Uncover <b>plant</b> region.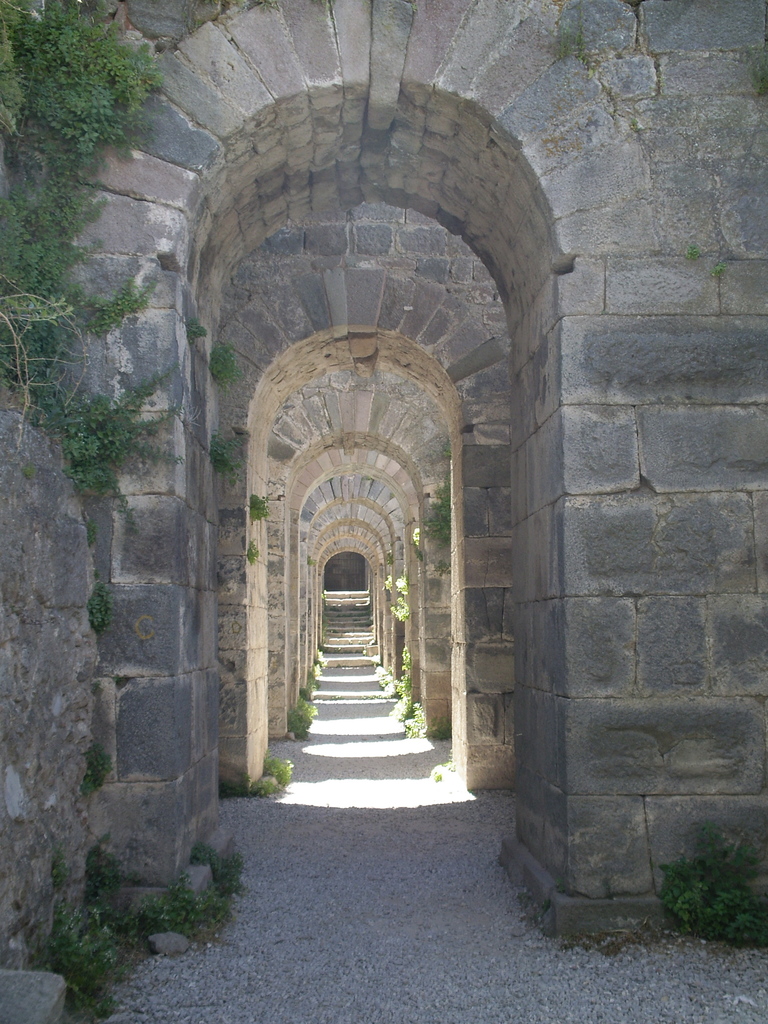
Uncovered: box=[81, 515, 97, 541].
